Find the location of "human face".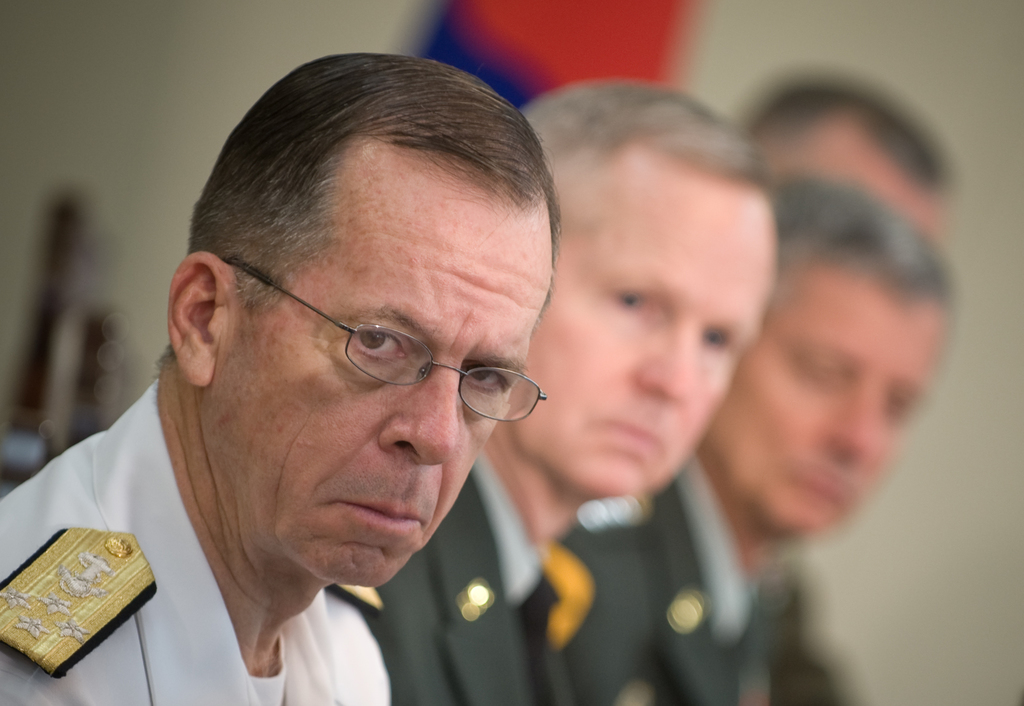
Location: detection(224, 184, 550, 584).
